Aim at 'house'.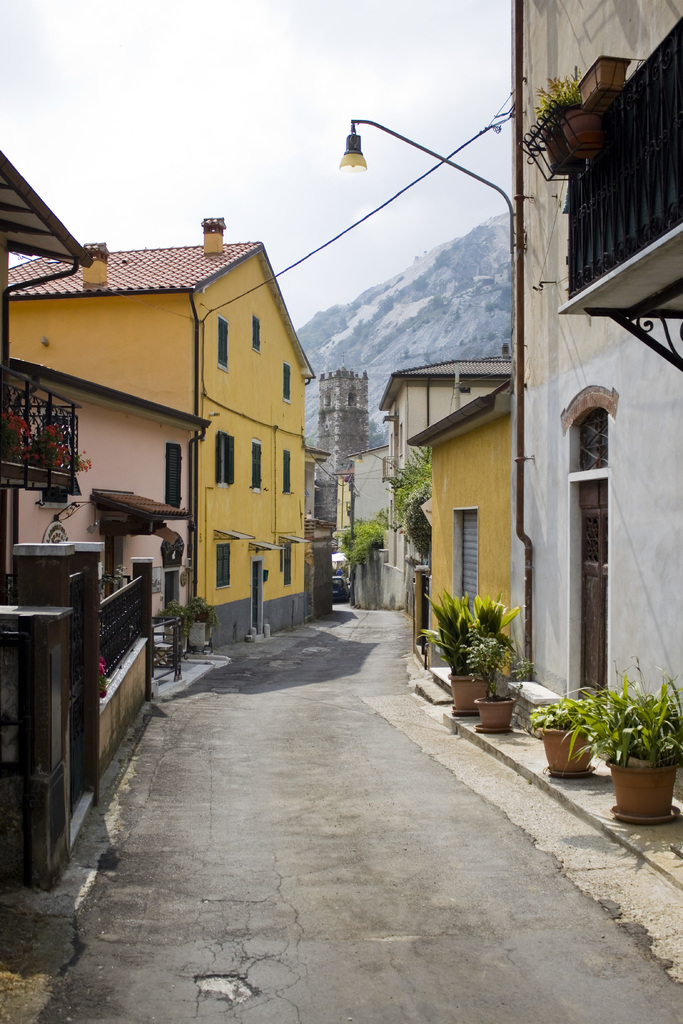
Aimed at left=377, top=355, right=509, bottom=607.
